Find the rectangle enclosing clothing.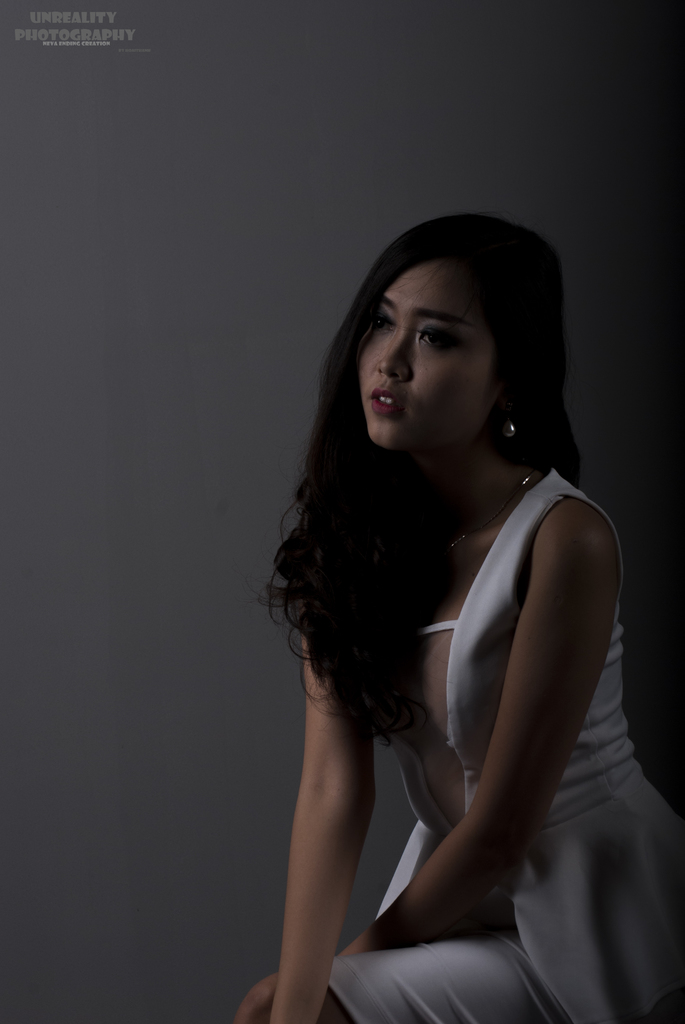
bbox(310, 460, 684, 1023).
